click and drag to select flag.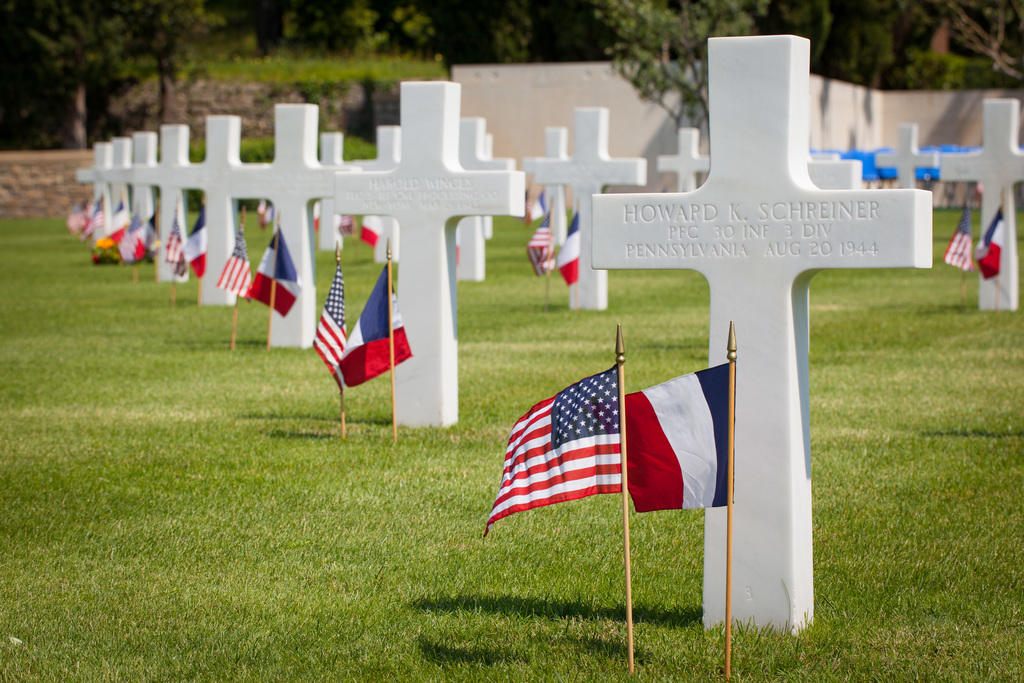
Selection: Rect(209, 231, 260, 292).
